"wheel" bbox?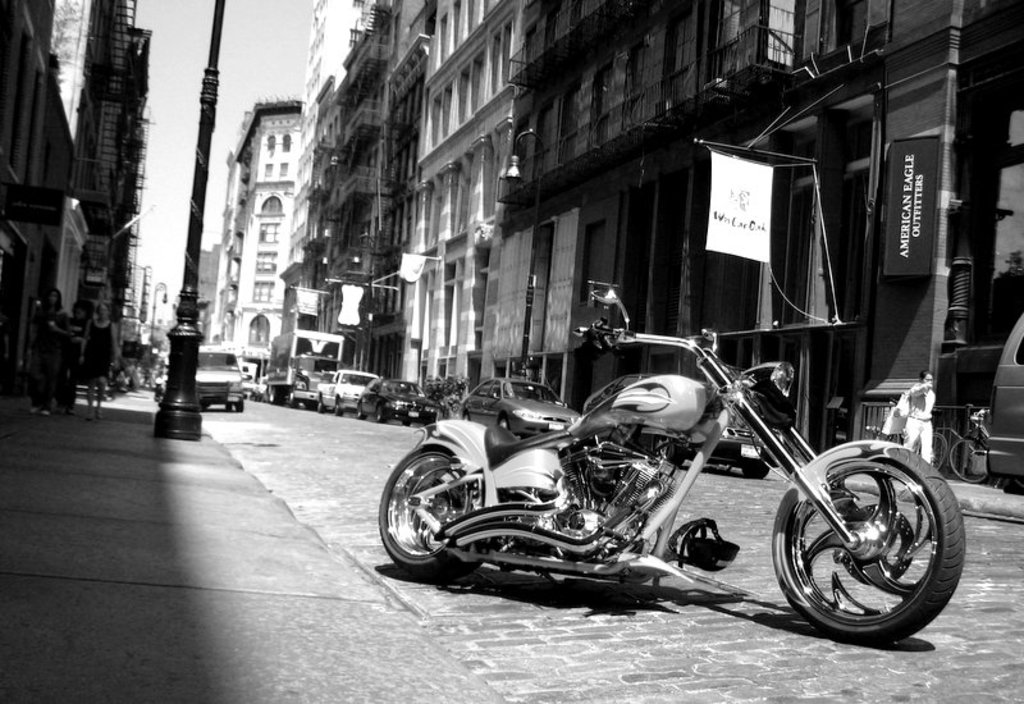
box(950, 439, 987, 483)
